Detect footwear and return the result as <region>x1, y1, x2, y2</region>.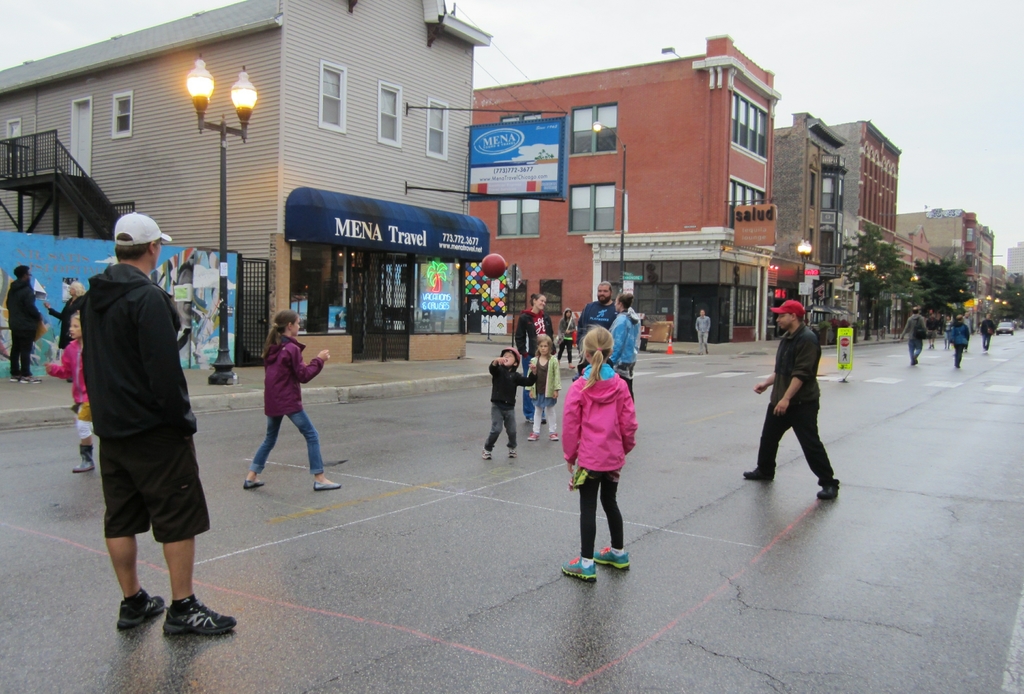
<region>150, 599, 242, 636</region>.
